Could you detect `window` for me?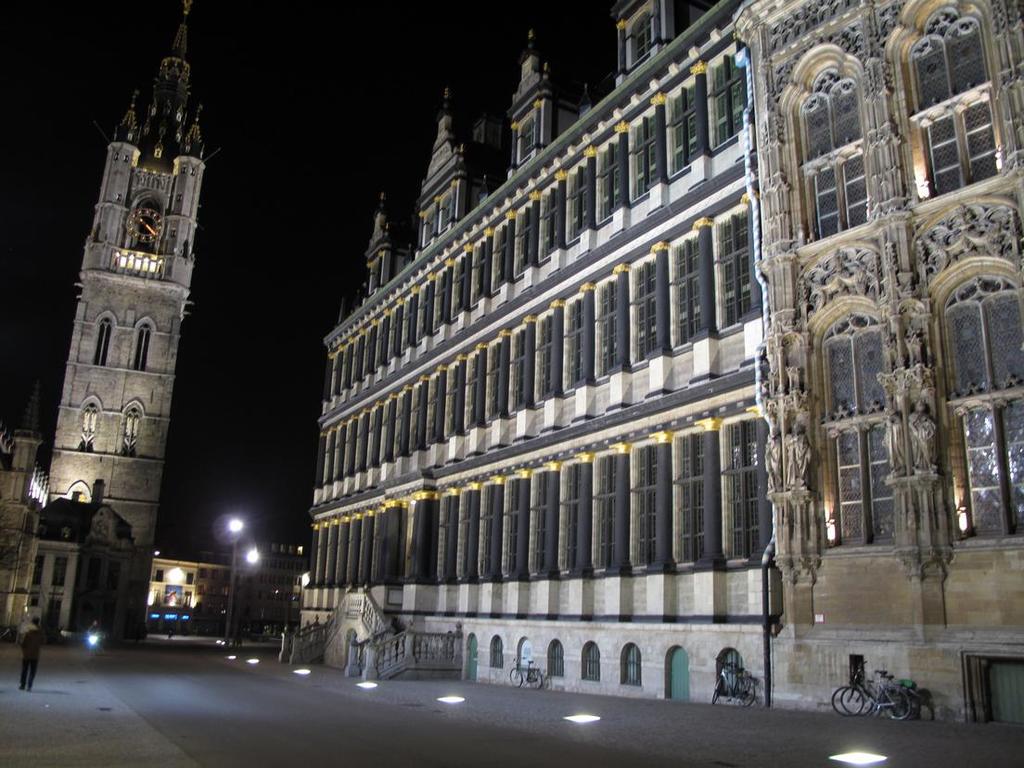
Detection result: pyautogui.locateOnScreen(584, 643, 600, 680).
